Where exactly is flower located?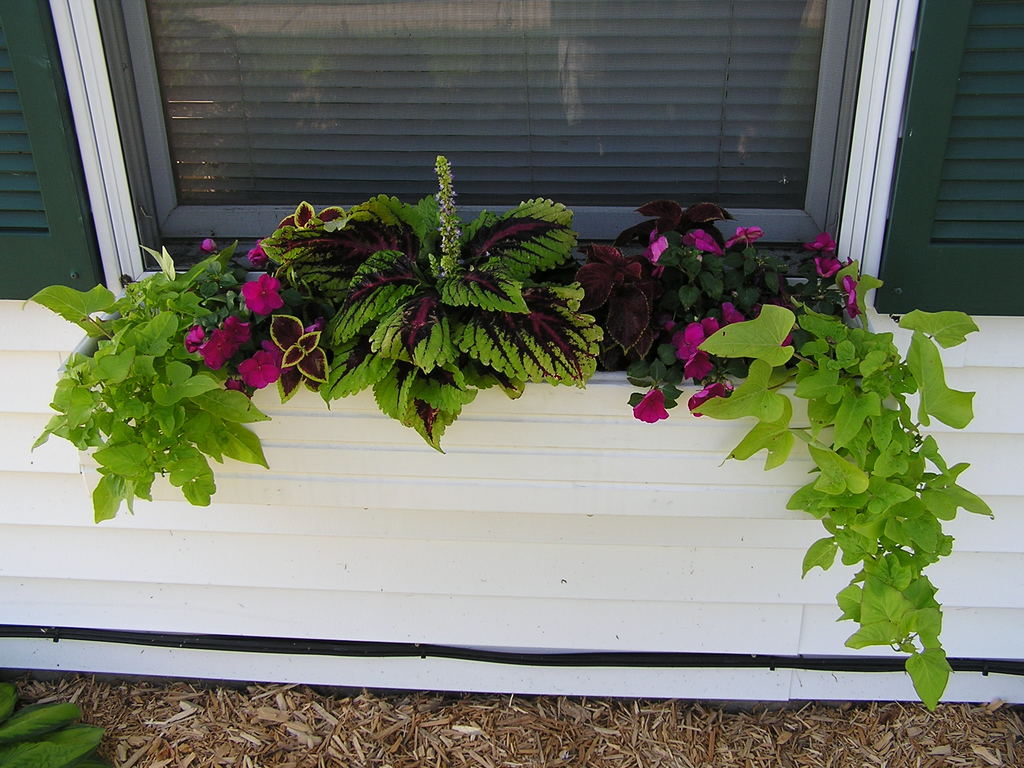
Its bounding box is region(813, 252, 842, 282).
